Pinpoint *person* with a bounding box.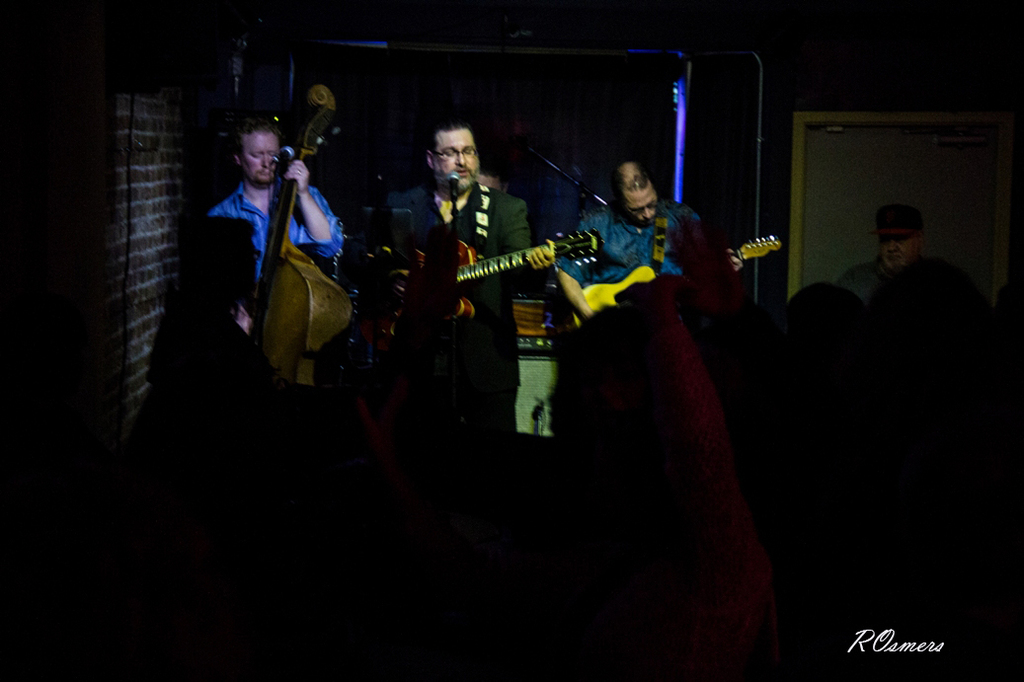
x1=209, y1=117, x2=340, y2=387.
